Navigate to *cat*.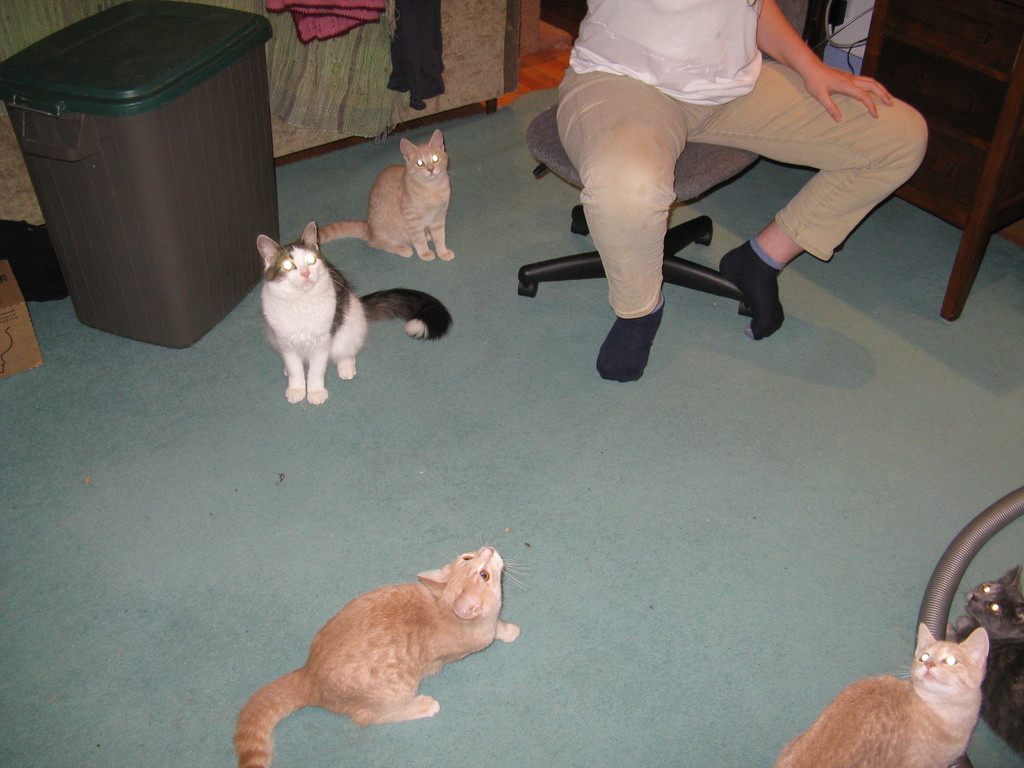
Navigation target: [left=770, top=623, right=982, bottom=767].
